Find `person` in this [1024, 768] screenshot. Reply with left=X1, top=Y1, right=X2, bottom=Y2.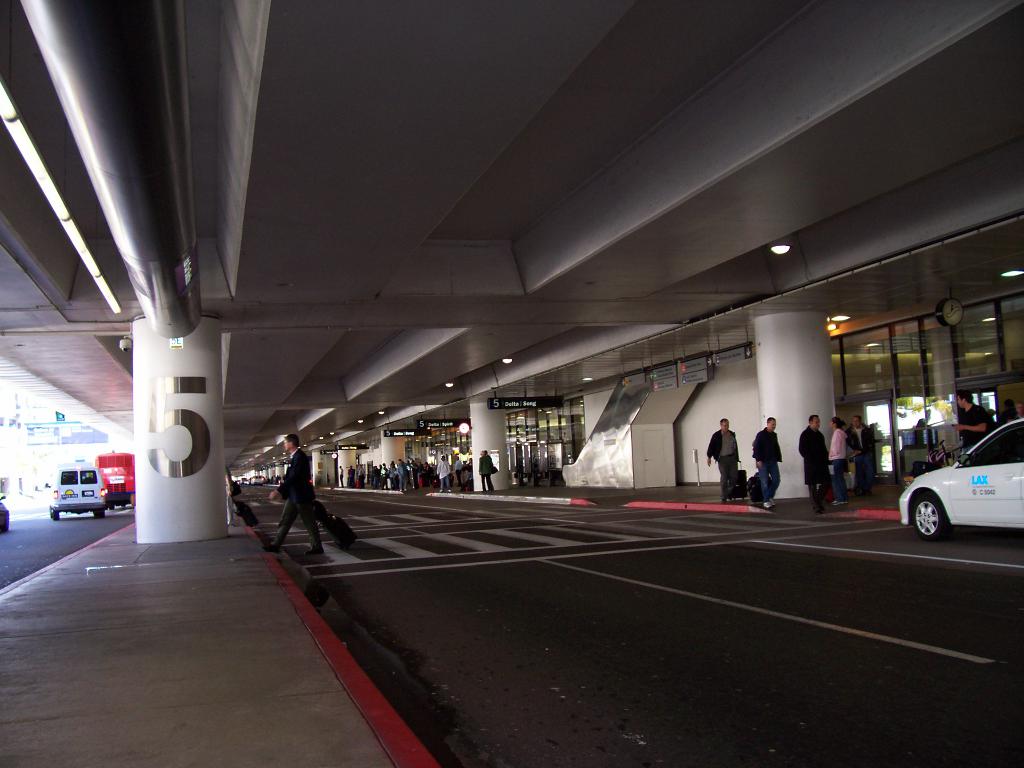
left=826, top=418, right=847, bottom=512.
